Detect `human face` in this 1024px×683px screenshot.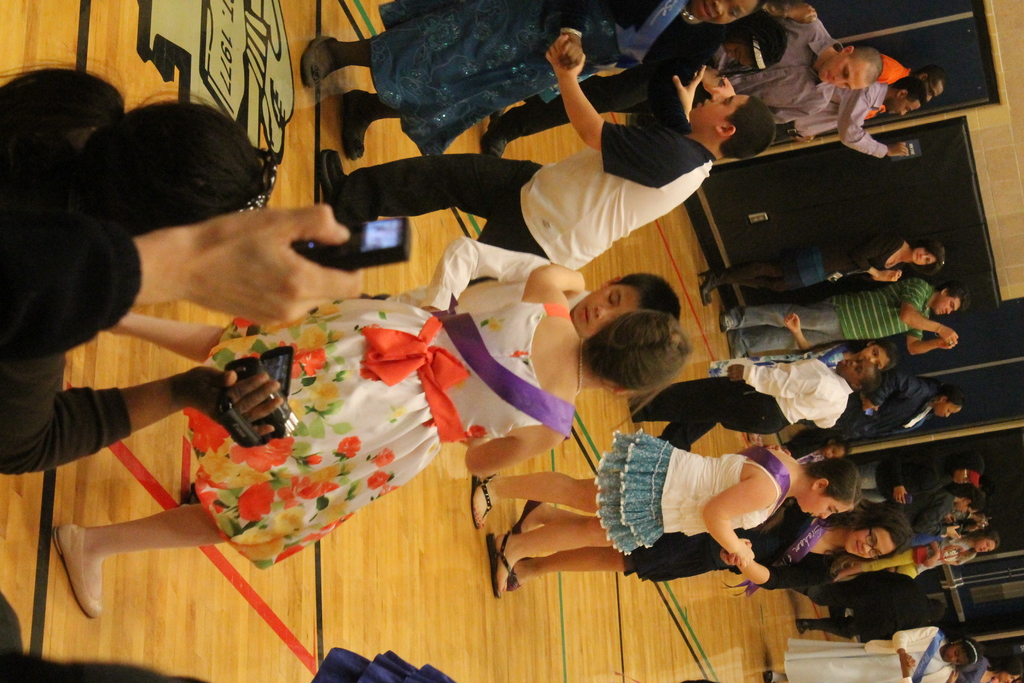
Detection: <region>575, 284, 641, 340</region>.
